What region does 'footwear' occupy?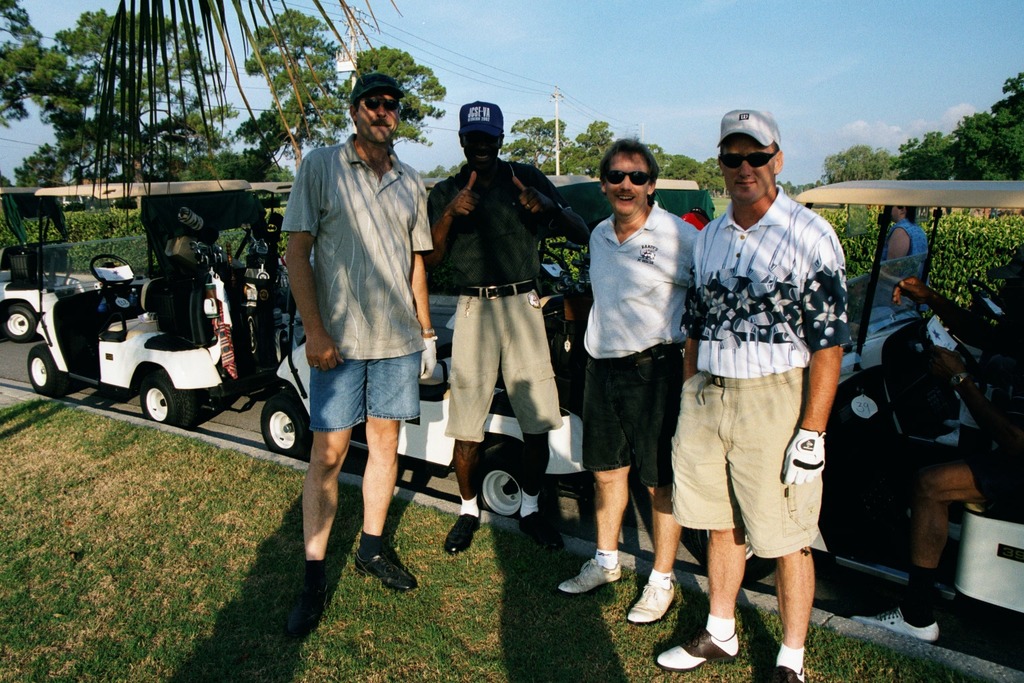
box=[656, 630, 743, 668].
